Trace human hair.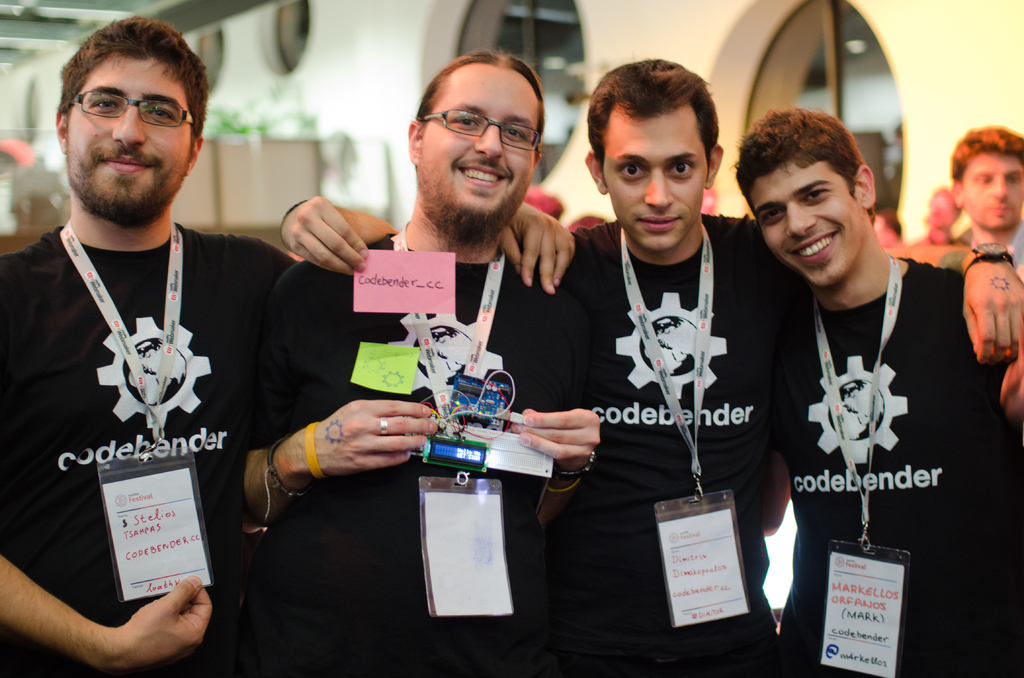
Traced to box(729, 107, 870, 205).
